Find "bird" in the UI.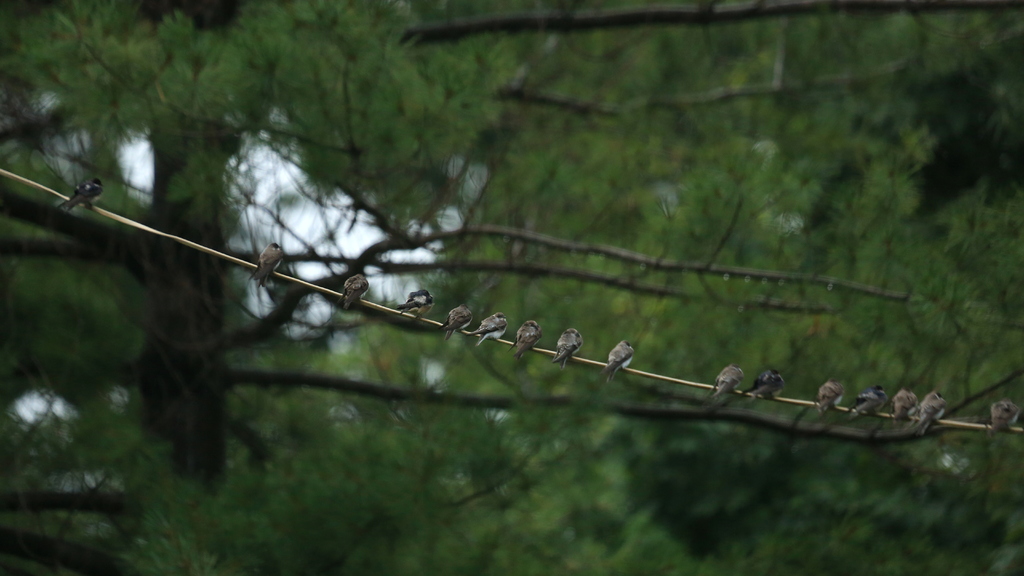
UI element at 708 363 745 403.
